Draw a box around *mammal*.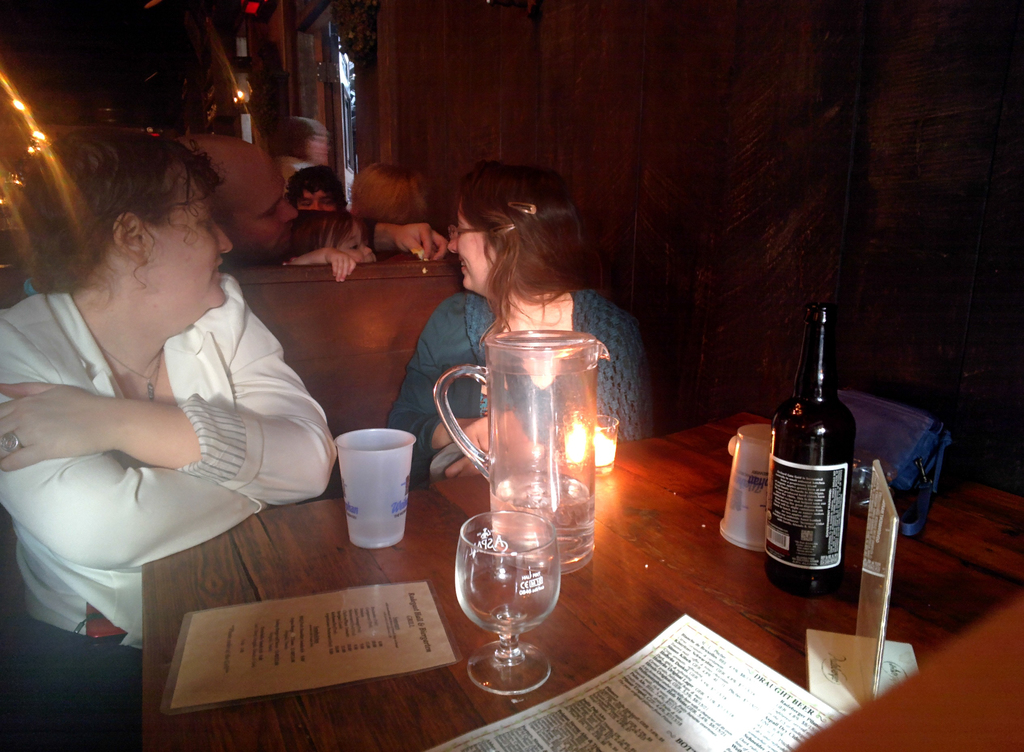
l=383, t=165, r=653, b=495.
